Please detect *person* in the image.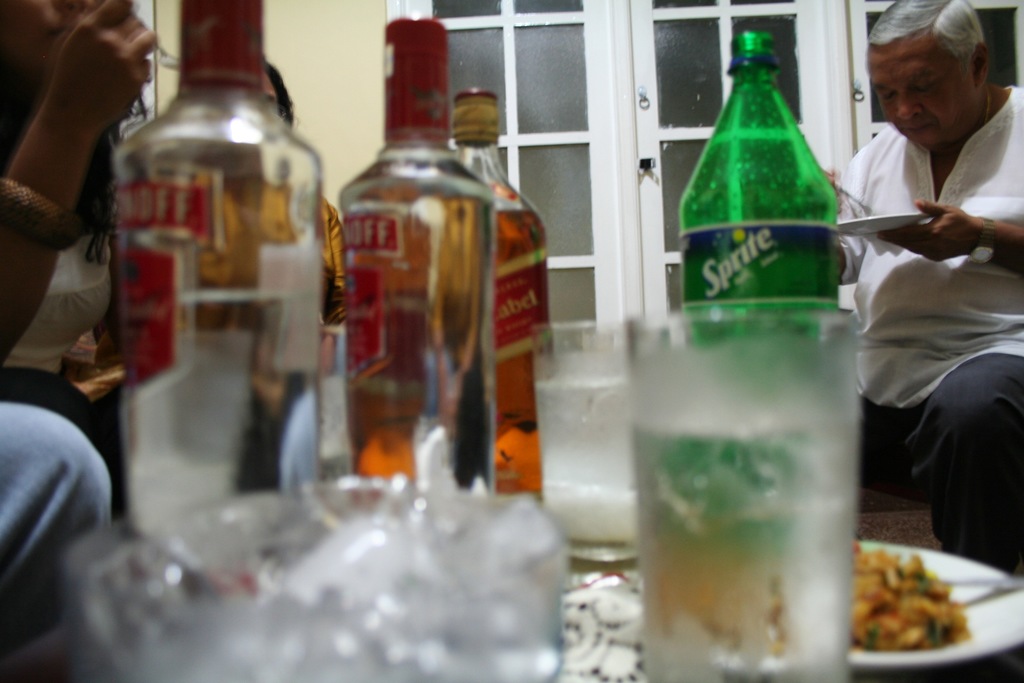
[0, 0, 186, 682].
